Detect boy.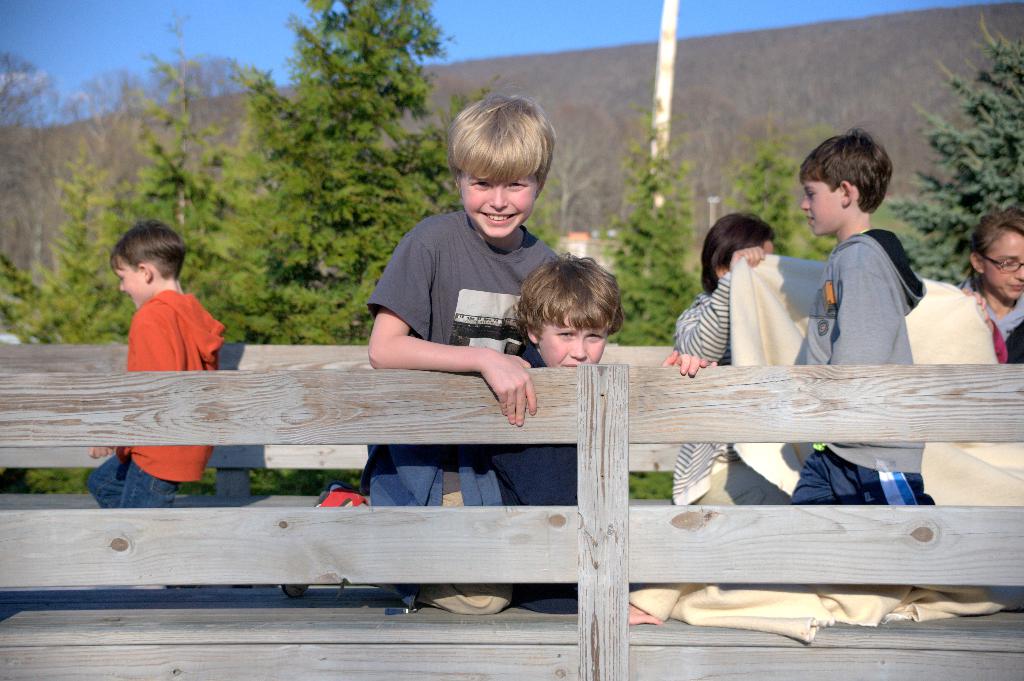
Detected at crop(780, 125, 947, 579).
